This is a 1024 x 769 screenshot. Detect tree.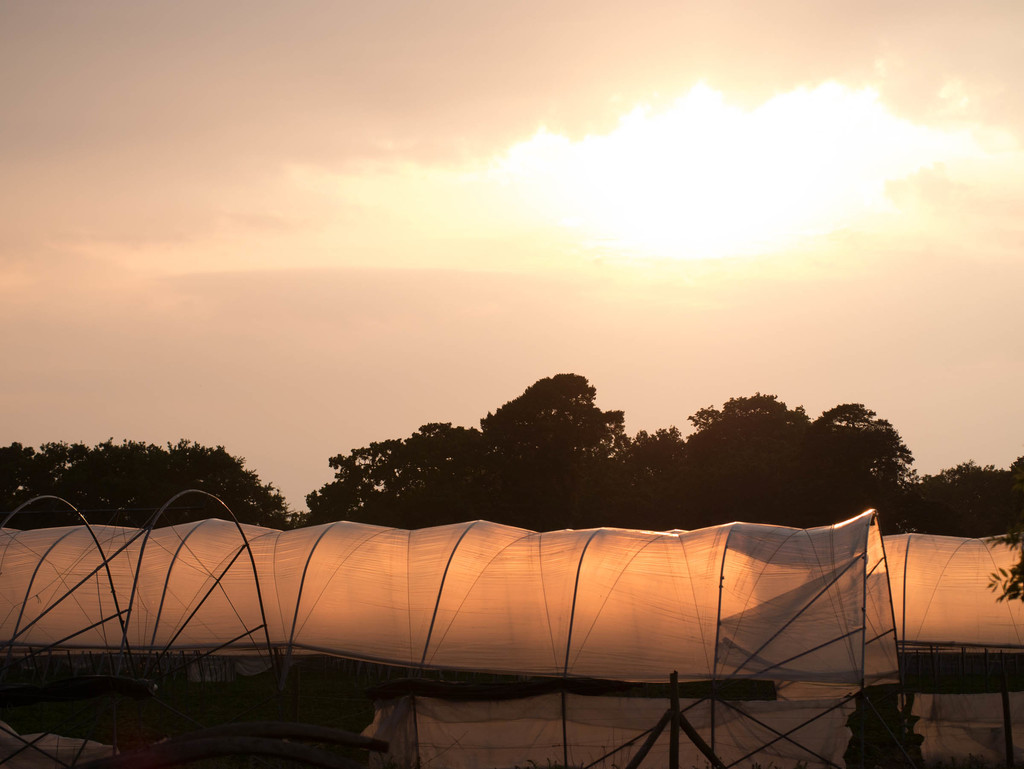
pyautogui.locateOnScreen(998, 452, 1023, 528).
